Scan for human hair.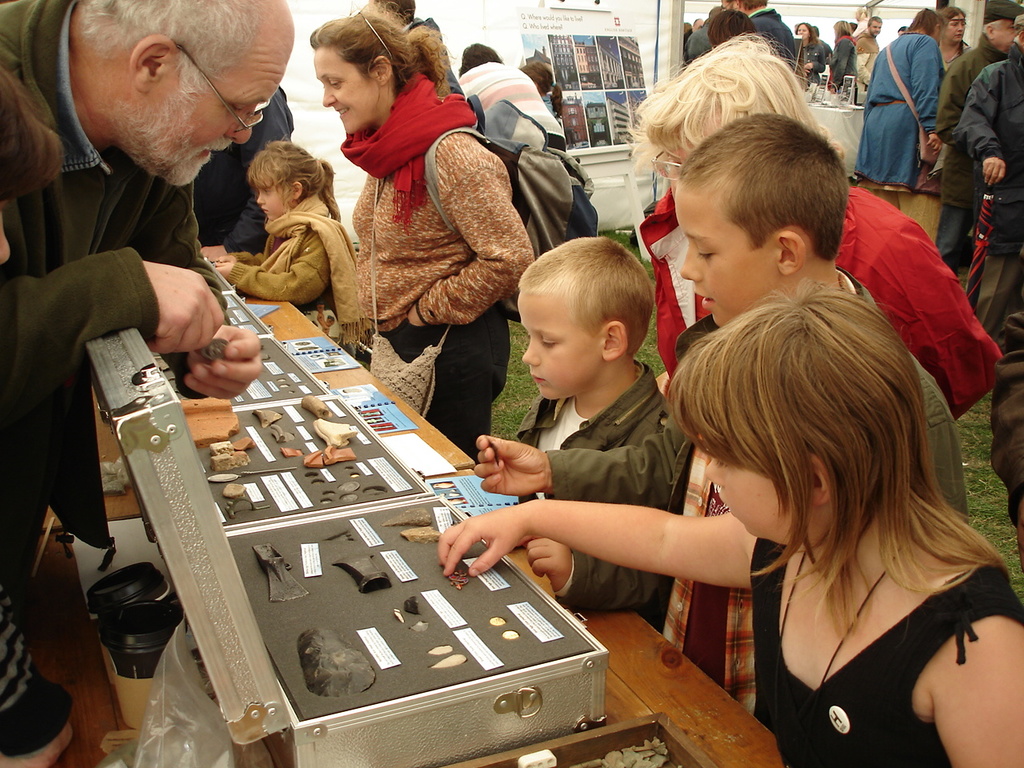
Scan result: <bbox>941, 6, 965, 30</bbox>.
